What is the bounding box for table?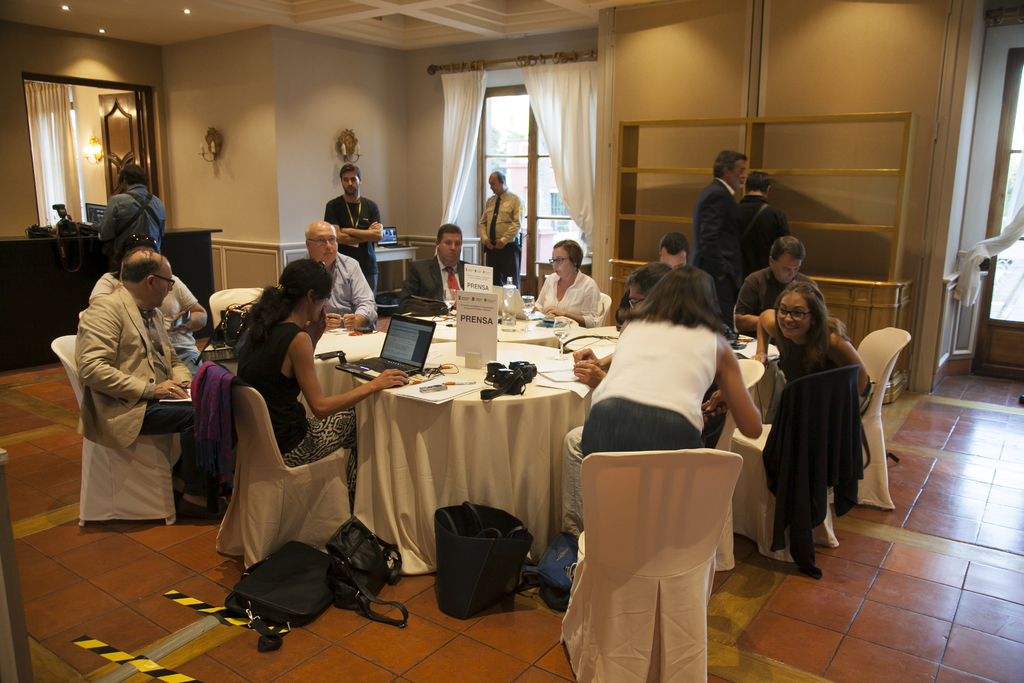
(425, 297, 591, 353).
